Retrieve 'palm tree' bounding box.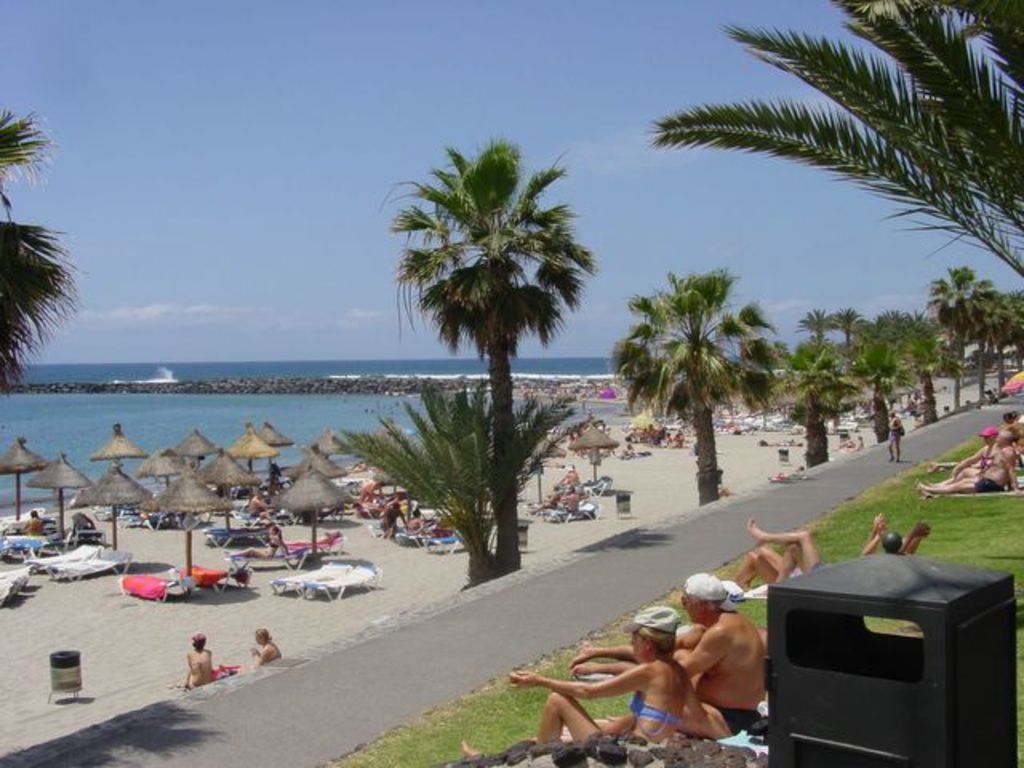
Bounding box: detection(933, 264, 982, 394).
